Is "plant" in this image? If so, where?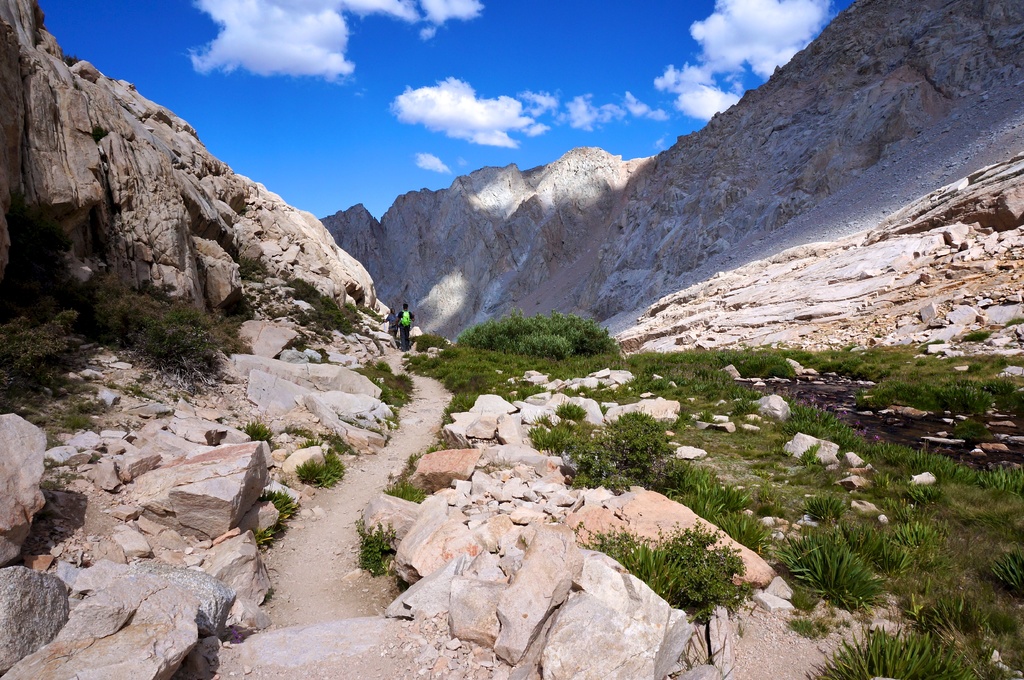
Yes, at [92,276,236,372].
